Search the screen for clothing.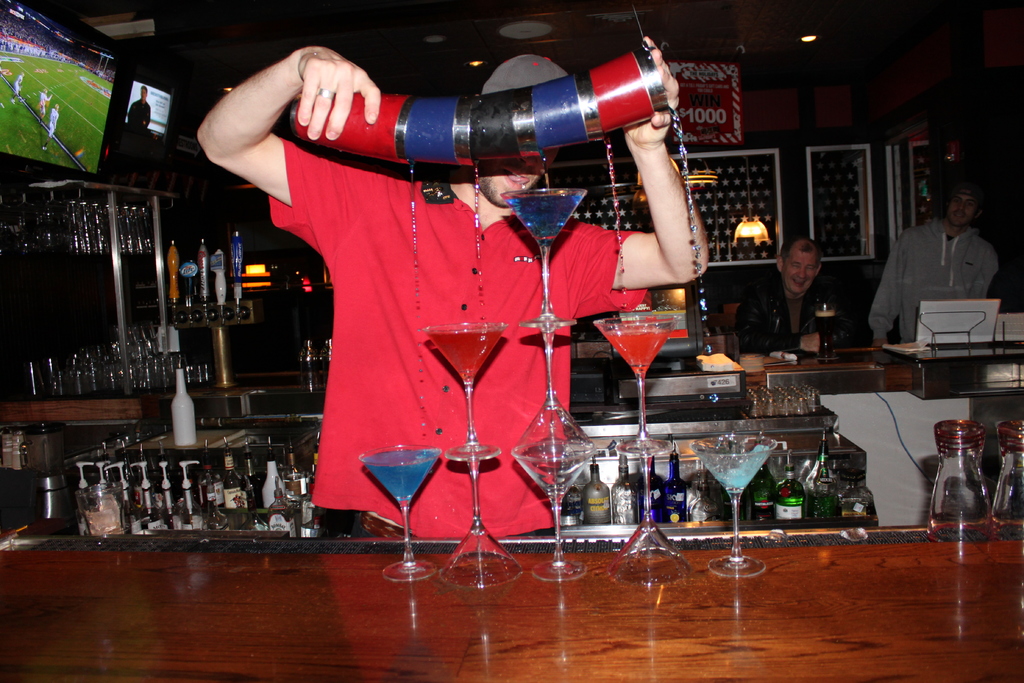
Found at 868,216,999,343.
